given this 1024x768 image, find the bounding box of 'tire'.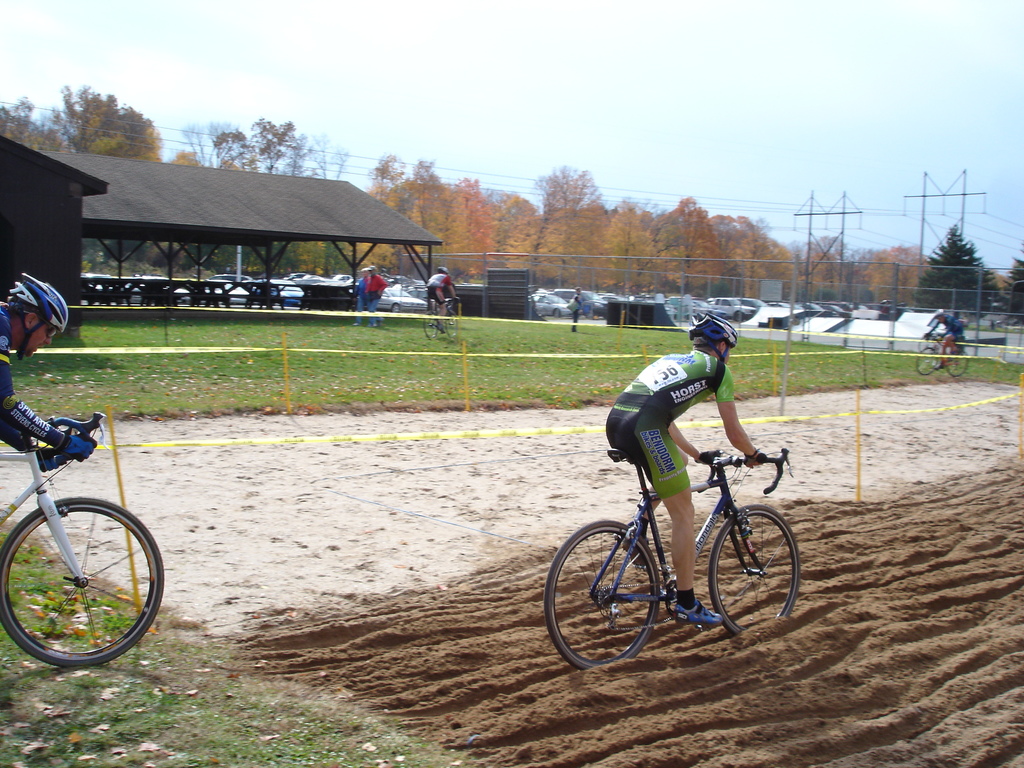
bbox=[914, 346, 942, 378].
